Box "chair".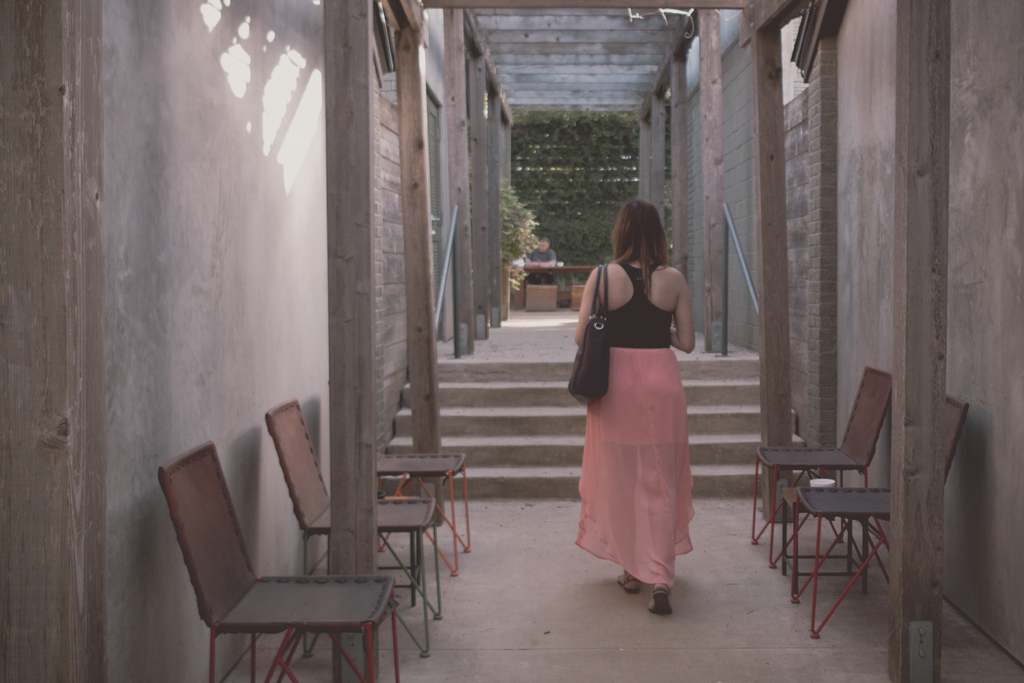
select_region(369, 440, 475, 581).
